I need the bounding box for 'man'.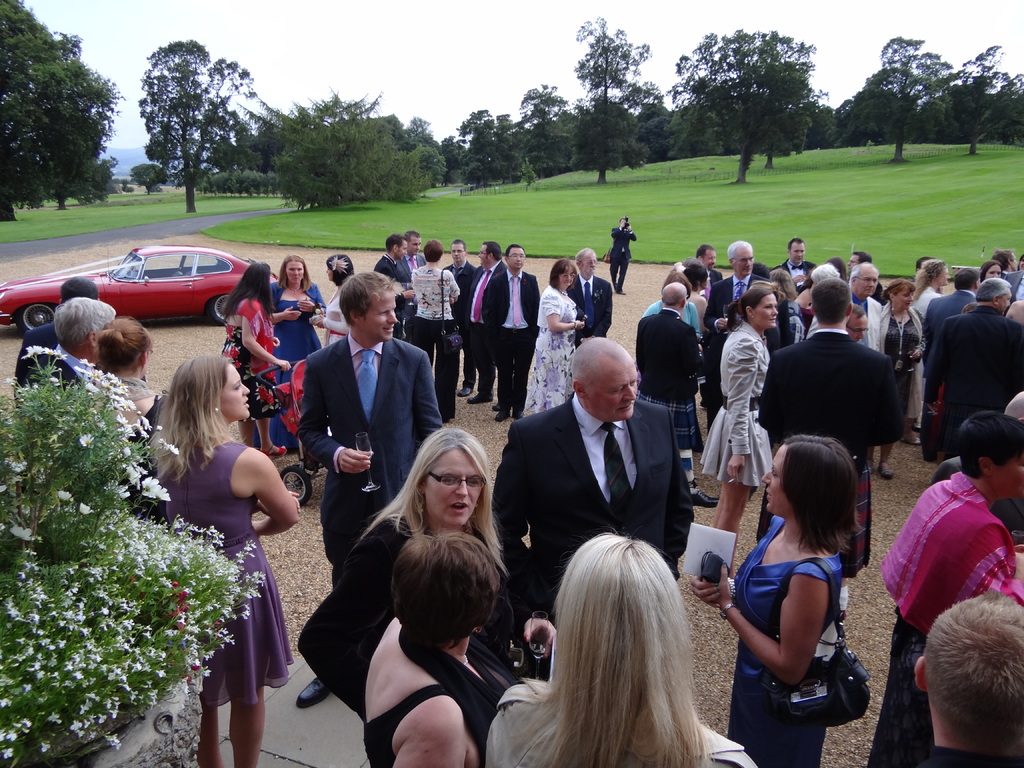
Here it is: (1005,300,1023,320).
